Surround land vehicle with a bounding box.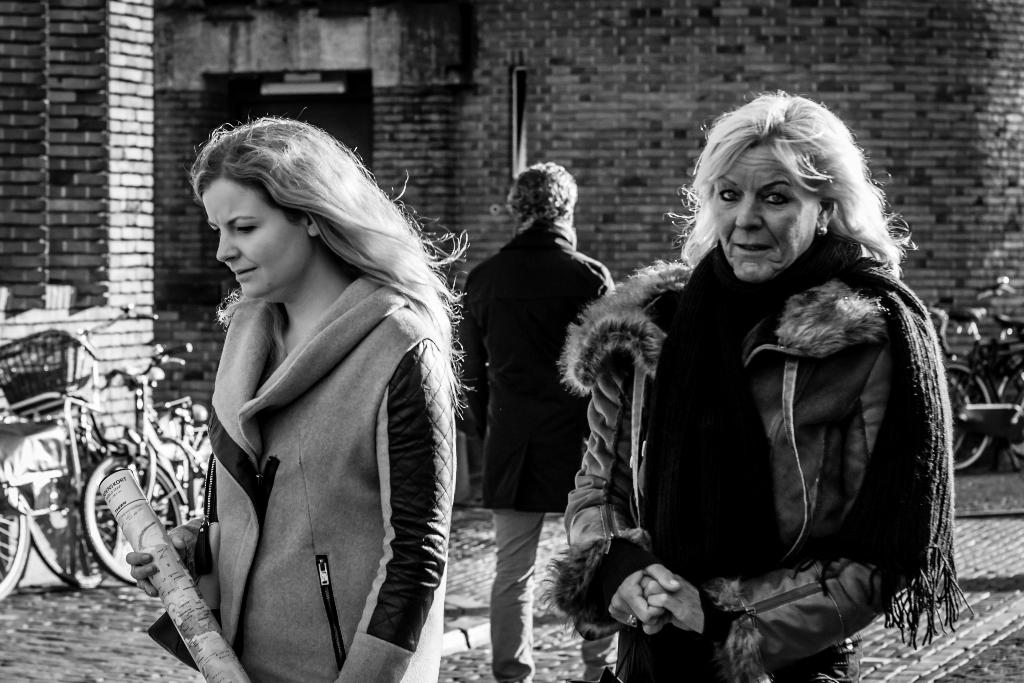
bbox=(941, 274, 1023, 468).
